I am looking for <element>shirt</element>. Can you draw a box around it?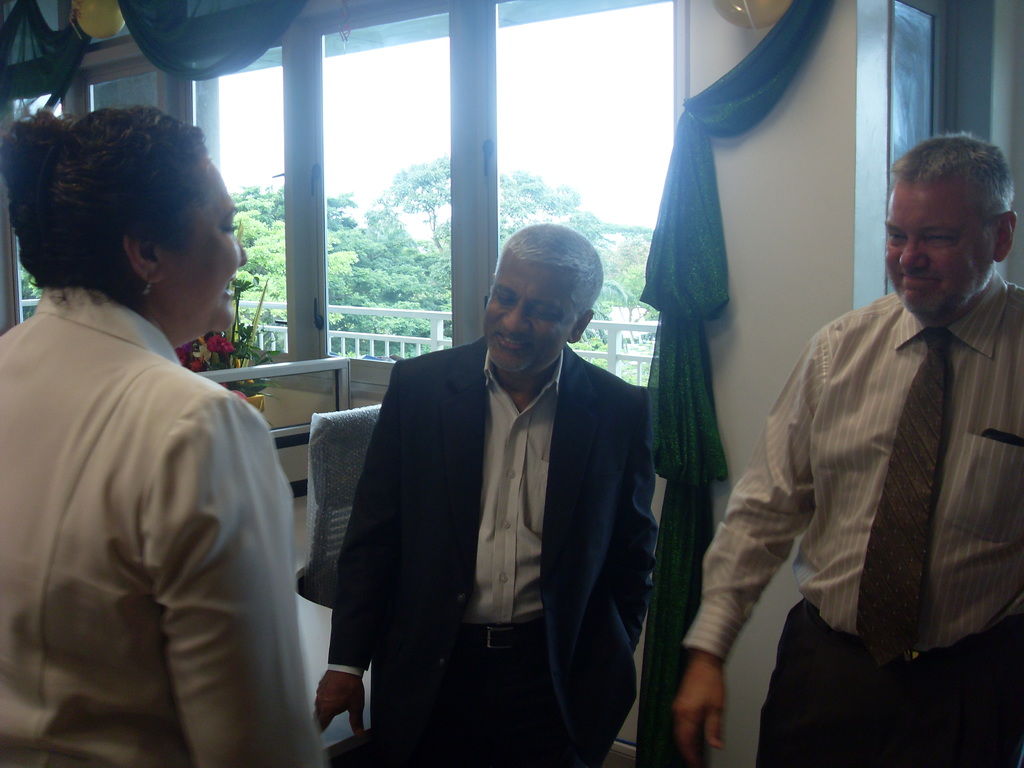
Sure, the bounding box is bbox=[0, 289, 332, 766].
